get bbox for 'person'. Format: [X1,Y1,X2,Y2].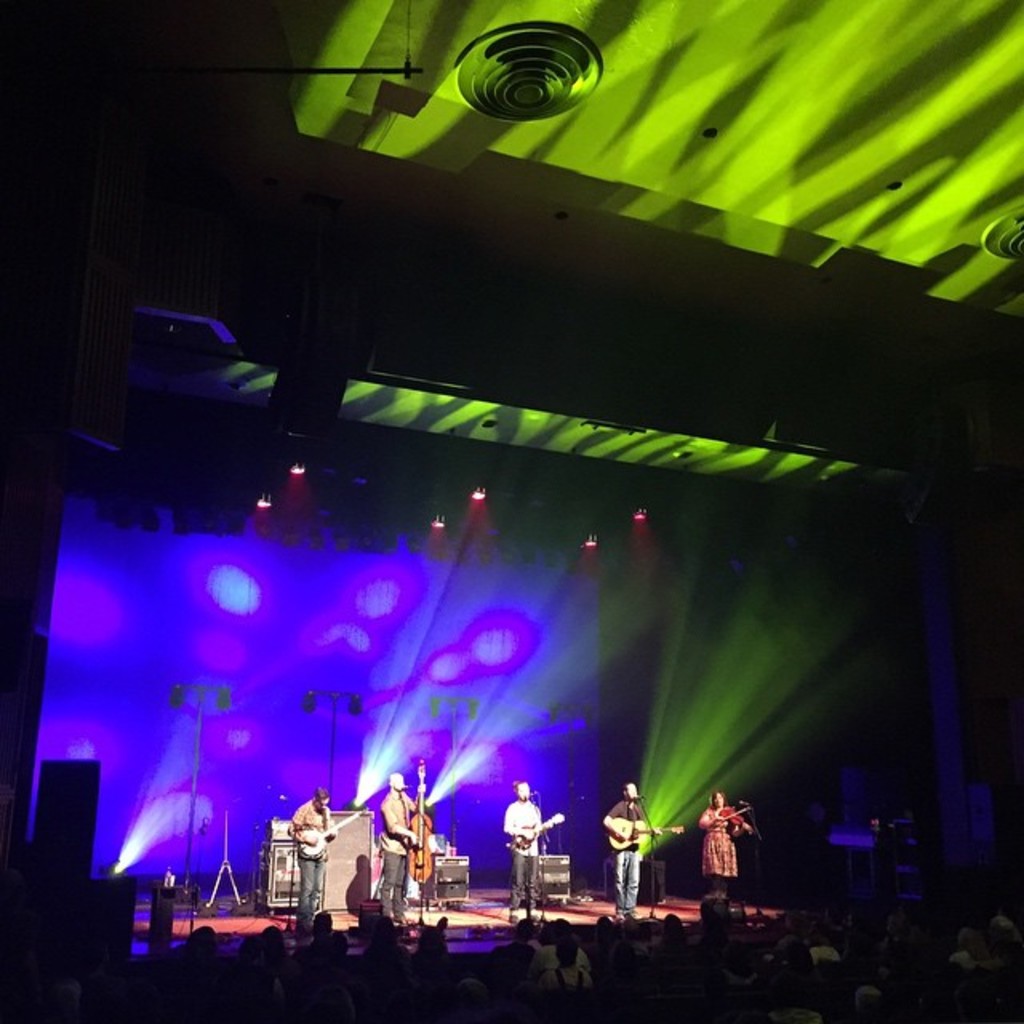
[381,768,429,922].
